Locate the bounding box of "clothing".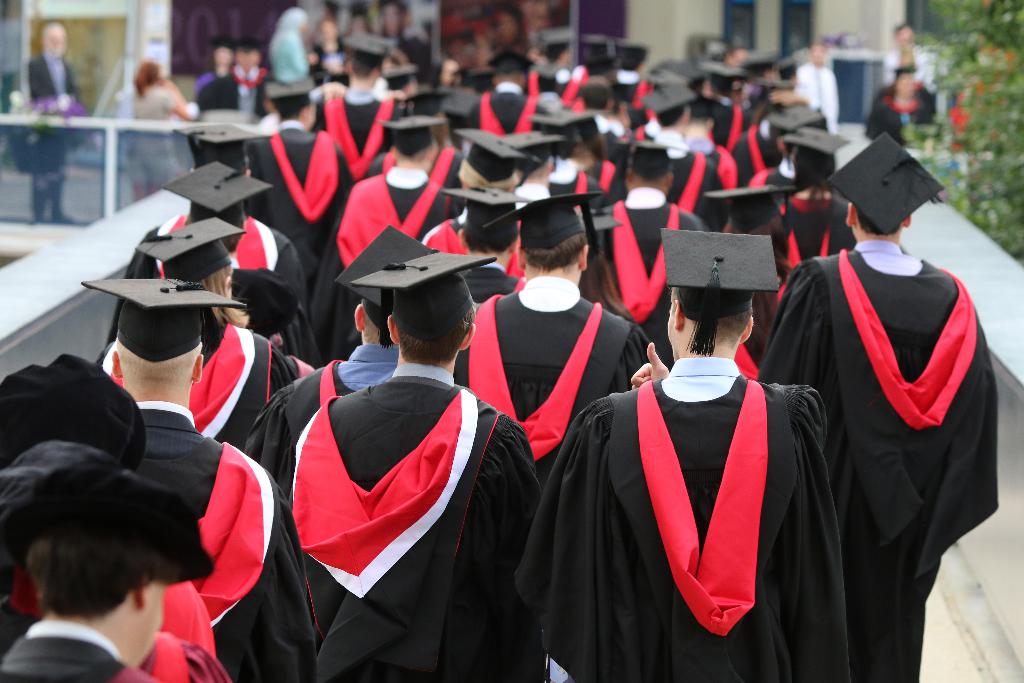
Bounding box: 20,55,79,224.
